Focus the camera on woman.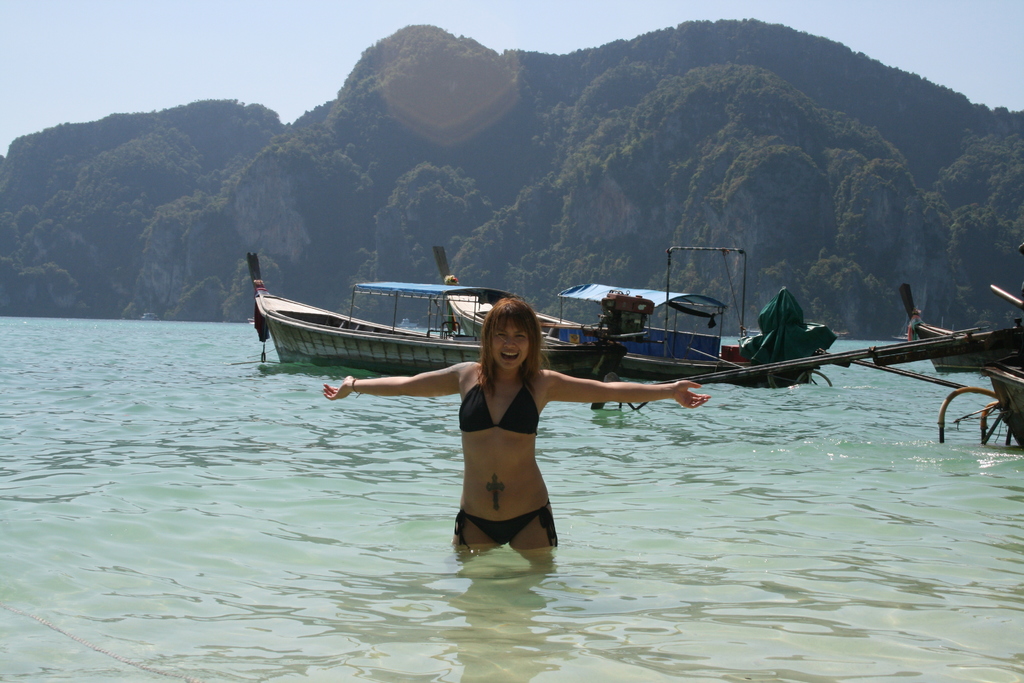
Focus region: 321/300/701/570.
